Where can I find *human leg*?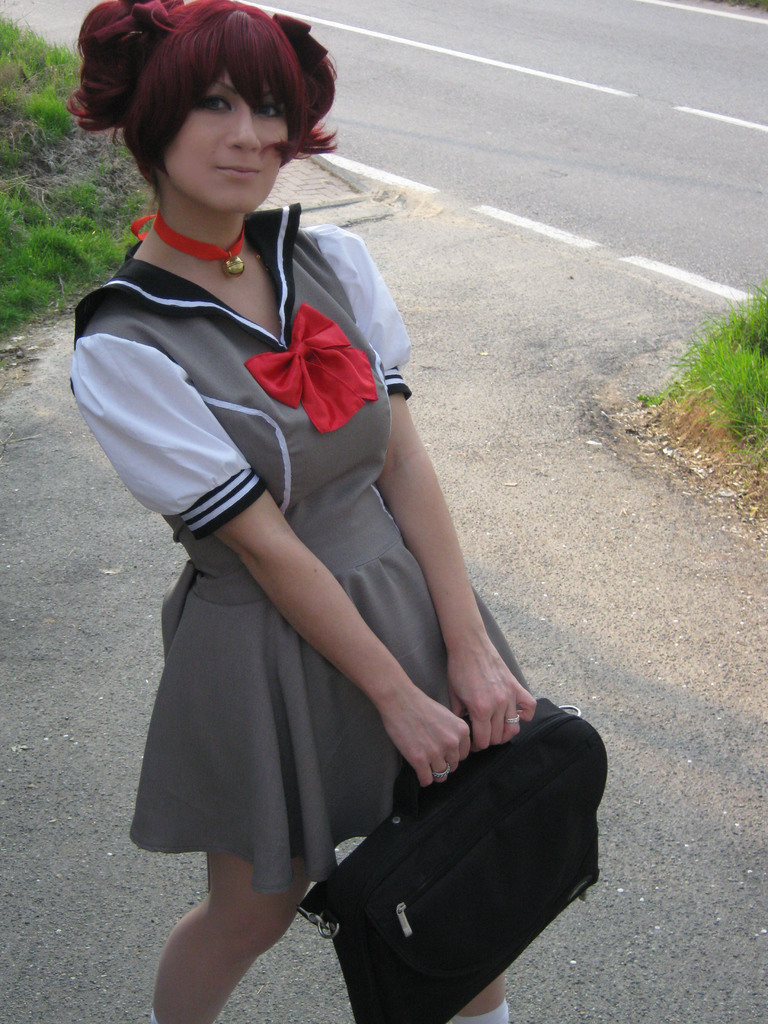
You can find it at 166/838/309/1015.
